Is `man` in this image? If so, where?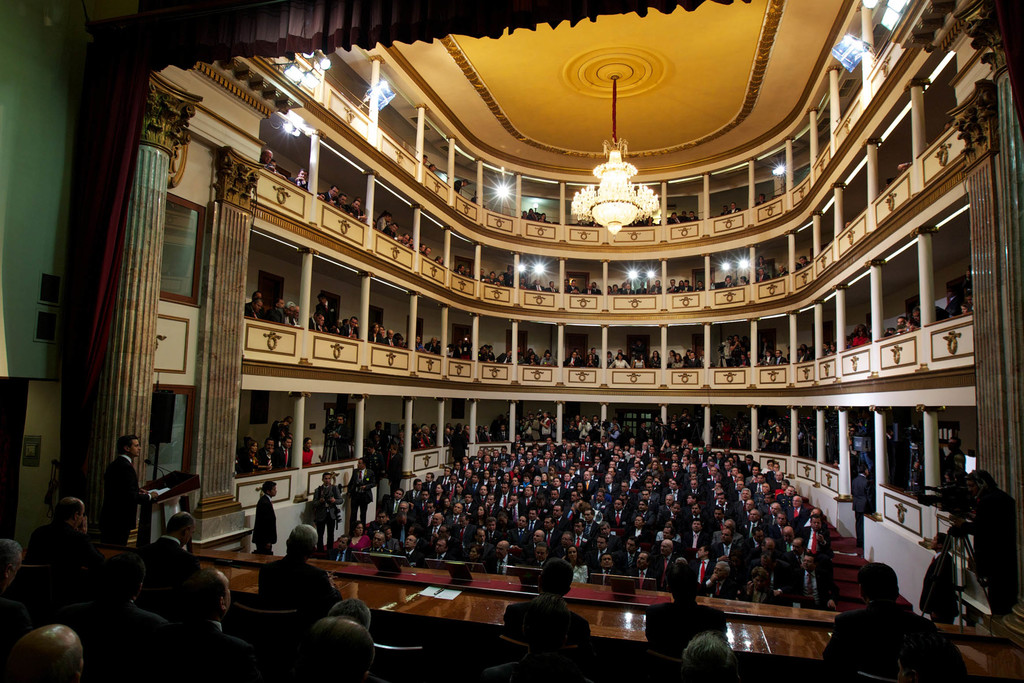
Yes, at 257/525/335/611.
